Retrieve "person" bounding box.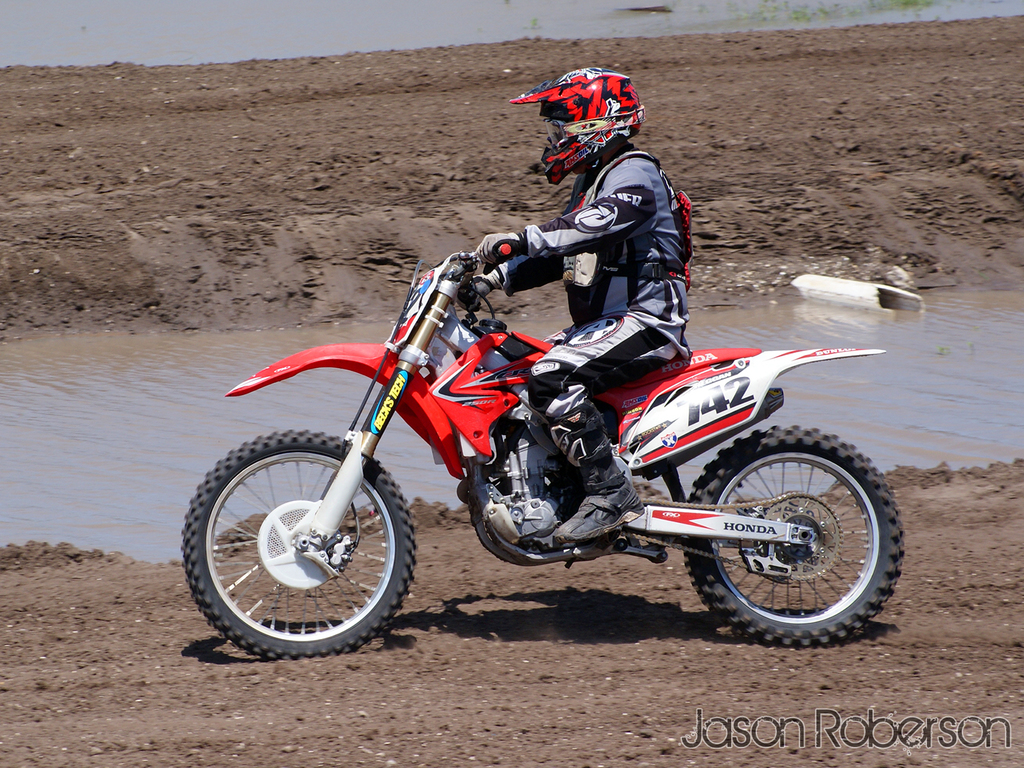
Bounding box: l=466, t=55, r=689, b=550.
